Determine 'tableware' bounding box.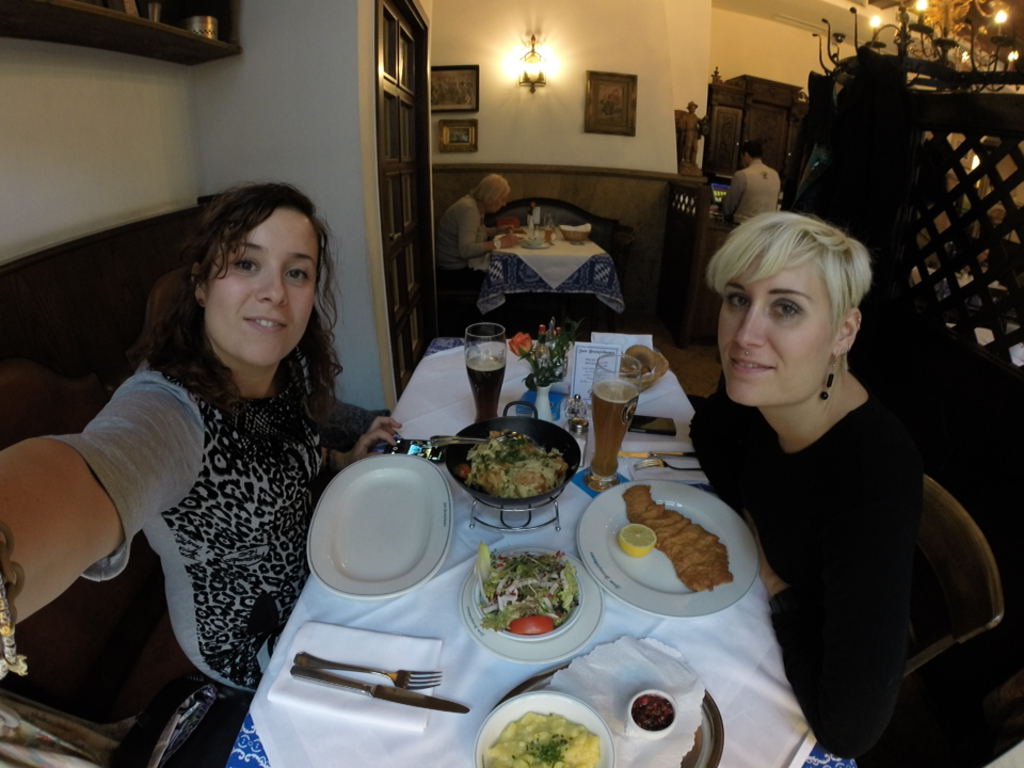
Determined: {"left": 461, "top": 325, "right": 512, "bottom": 415}.
